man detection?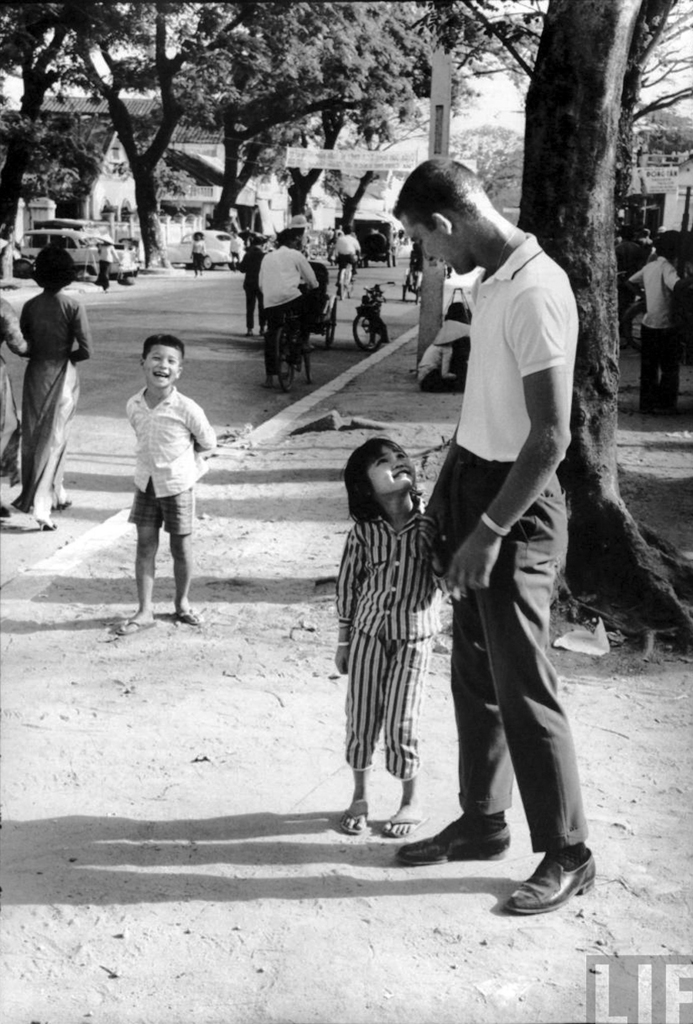
Rect(332, 223, 363, 274)
